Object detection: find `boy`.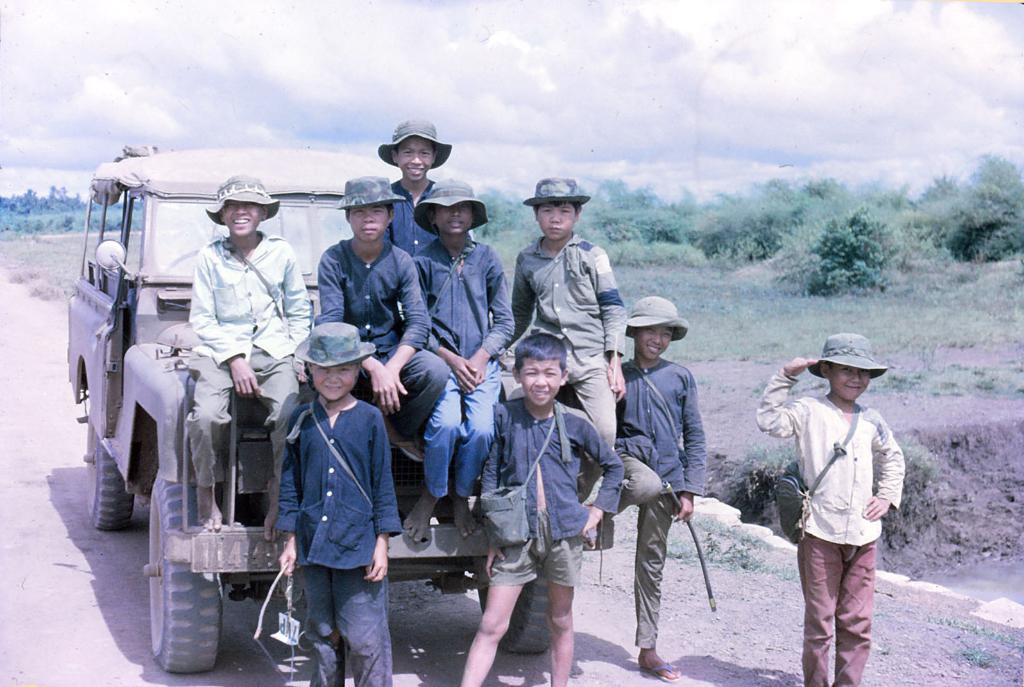
bbox(402, 193, 519, 534).
